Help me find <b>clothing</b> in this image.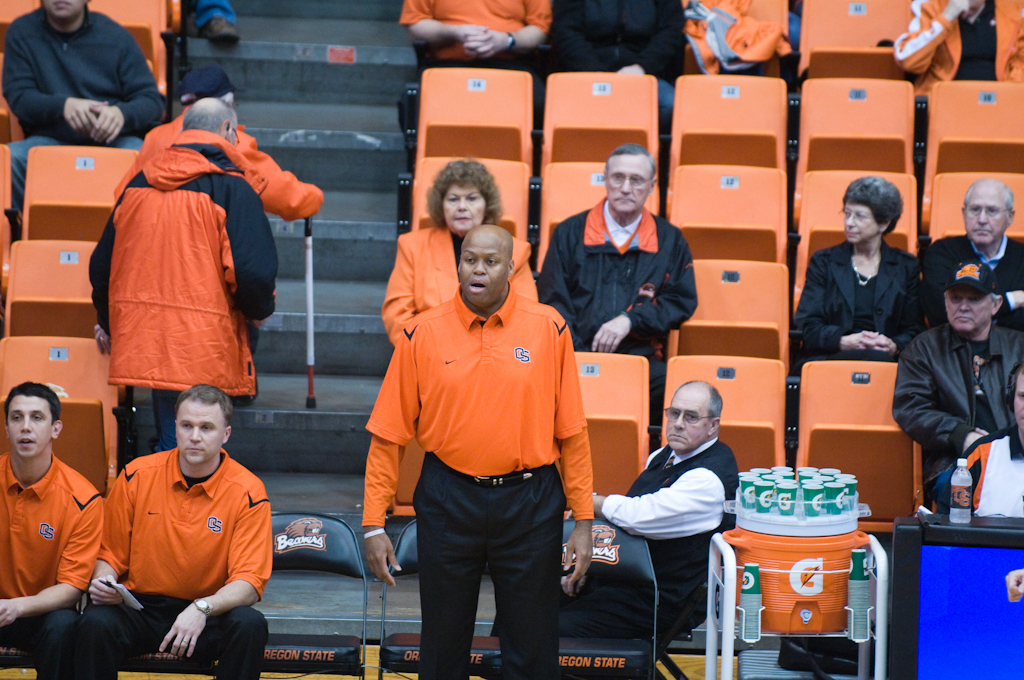
Found it: left=0, top=446, right=108, bottom=679.
